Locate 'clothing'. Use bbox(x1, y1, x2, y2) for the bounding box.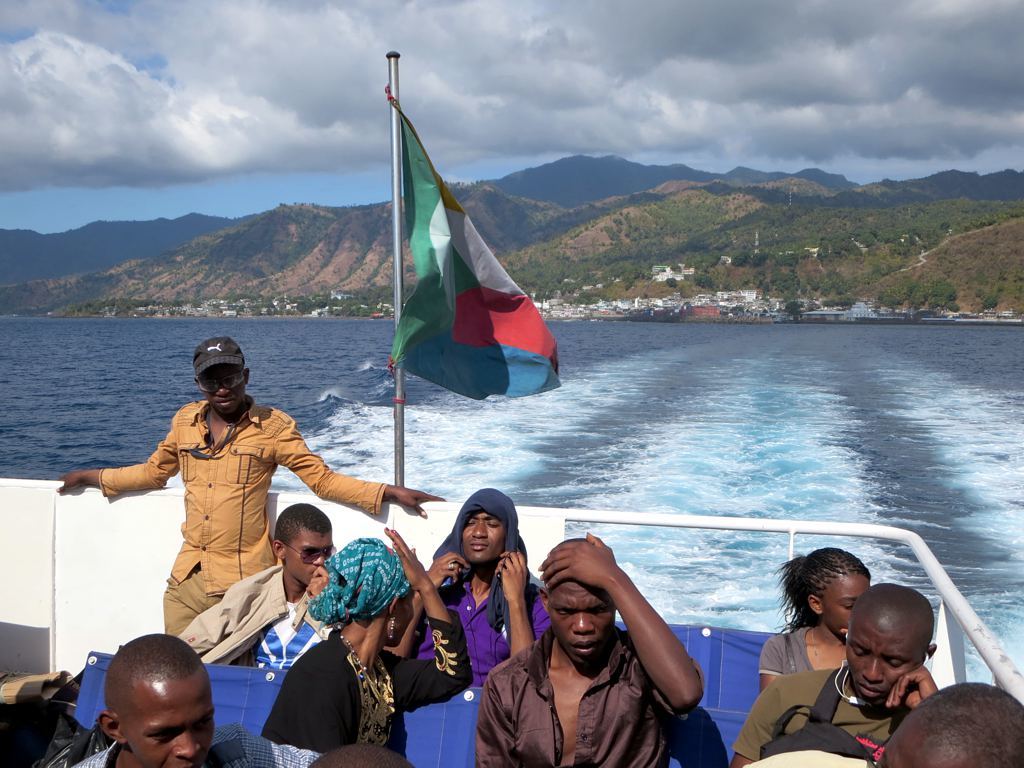
bbox(178, 564, 337, 667).
